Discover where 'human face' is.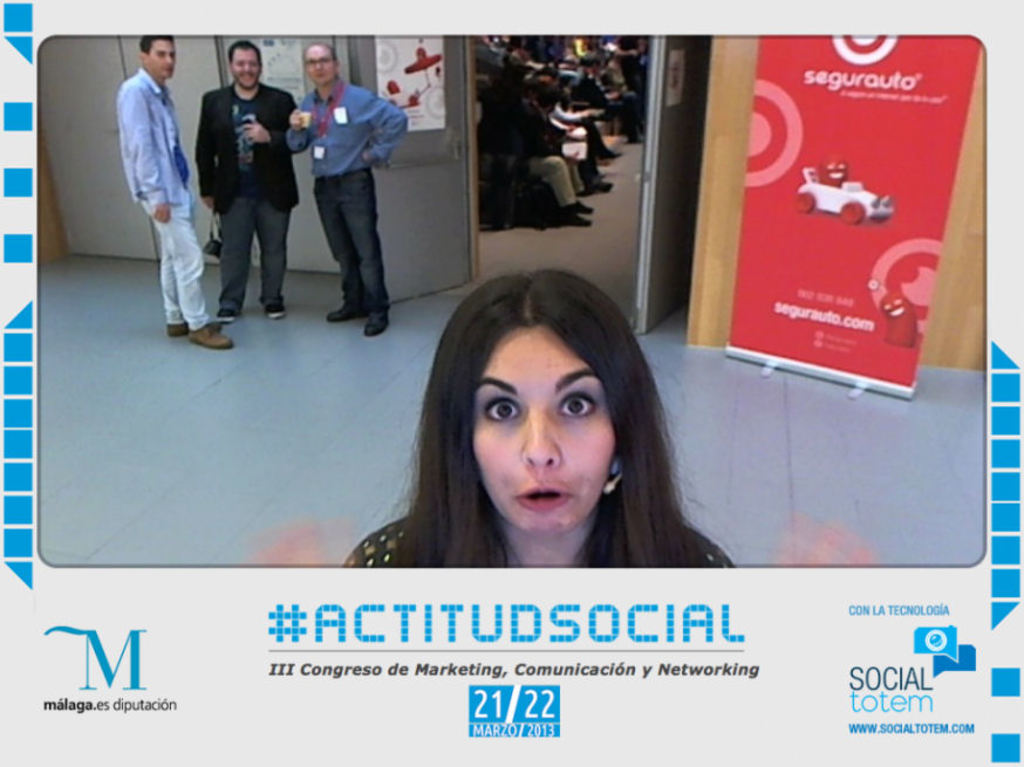
Discovered at x1=148, y1=39, x2=175, y2=78.
